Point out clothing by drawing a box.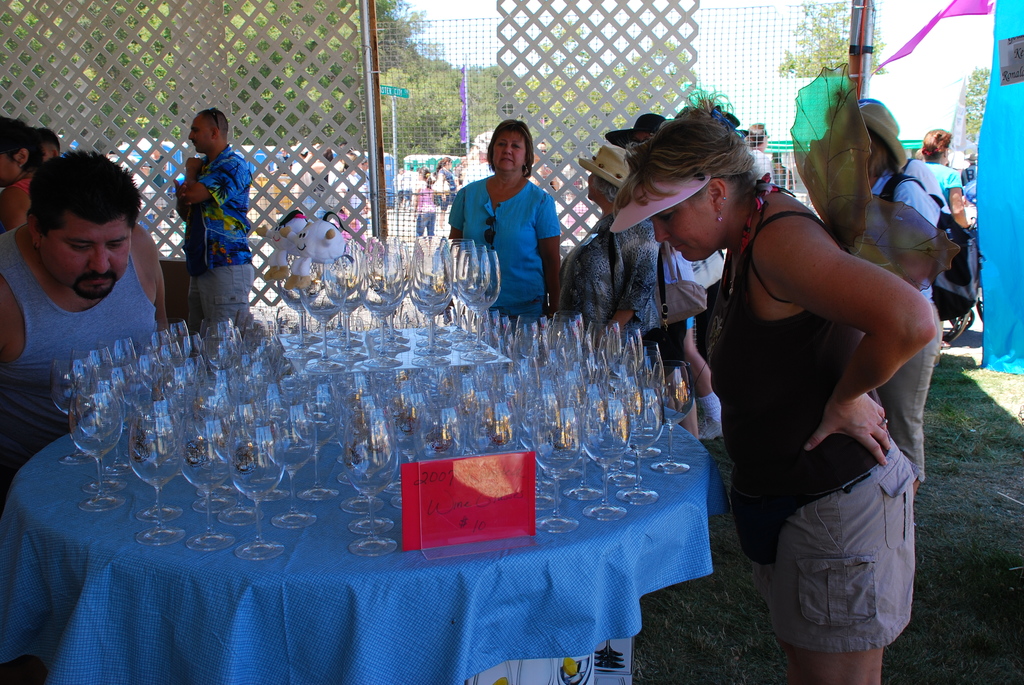
locate(451, 172, 564, 326).
